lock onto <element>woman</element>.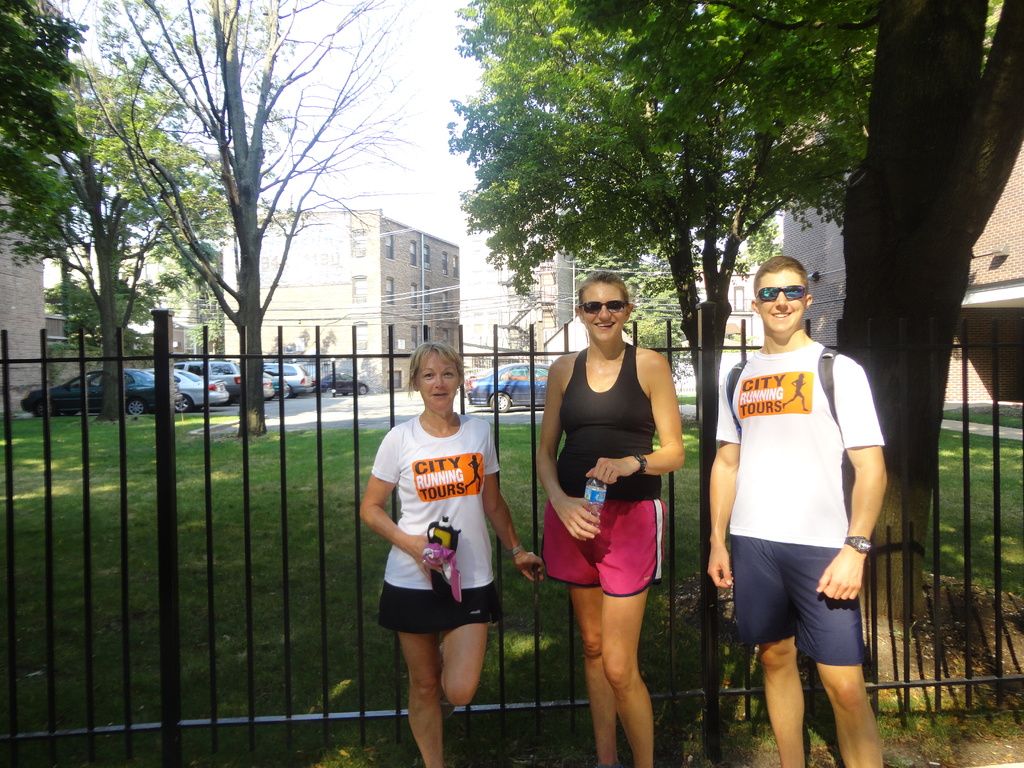
Locked: 355/341/541/767.
